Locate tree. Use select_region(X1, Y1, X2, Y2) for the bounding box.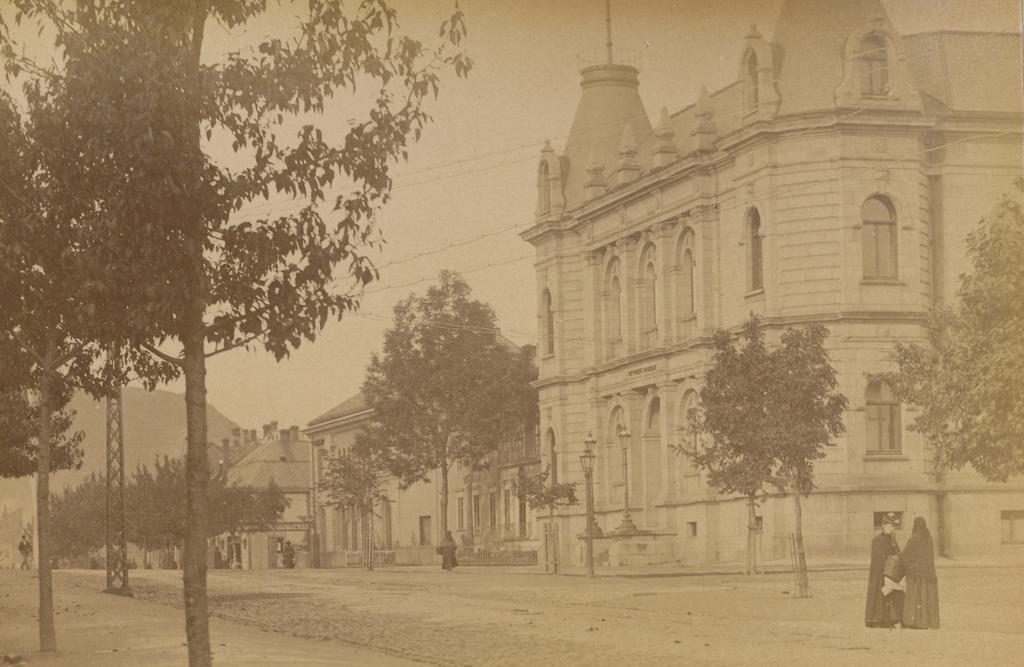
select_region(871, 174, 1023, 480).
